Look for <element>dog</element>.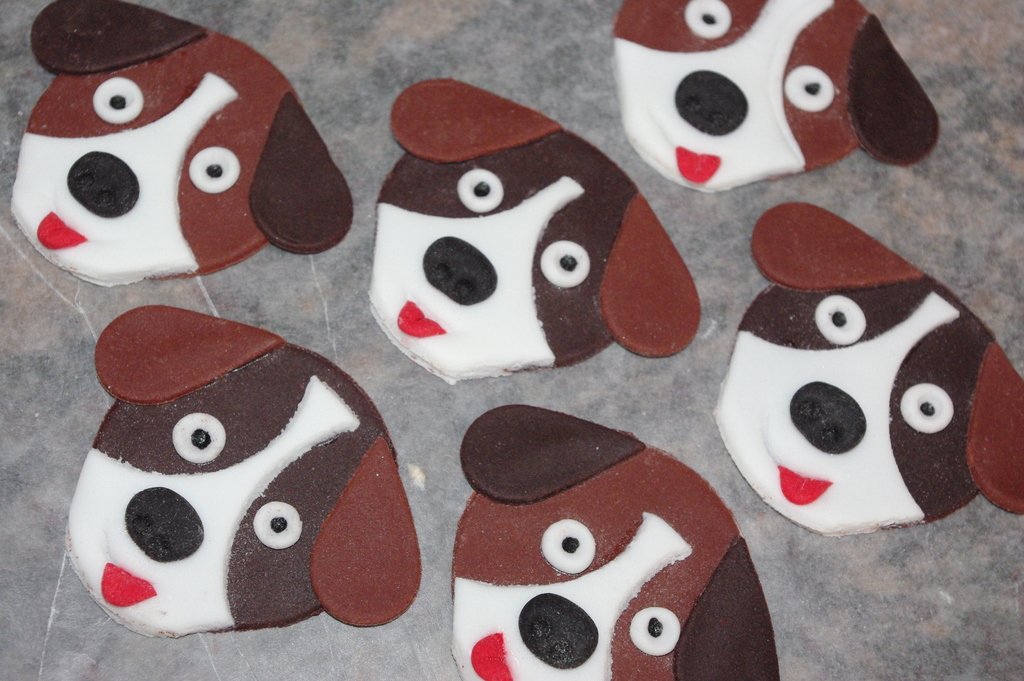
Found: box=[450, 402, 781, 680].
